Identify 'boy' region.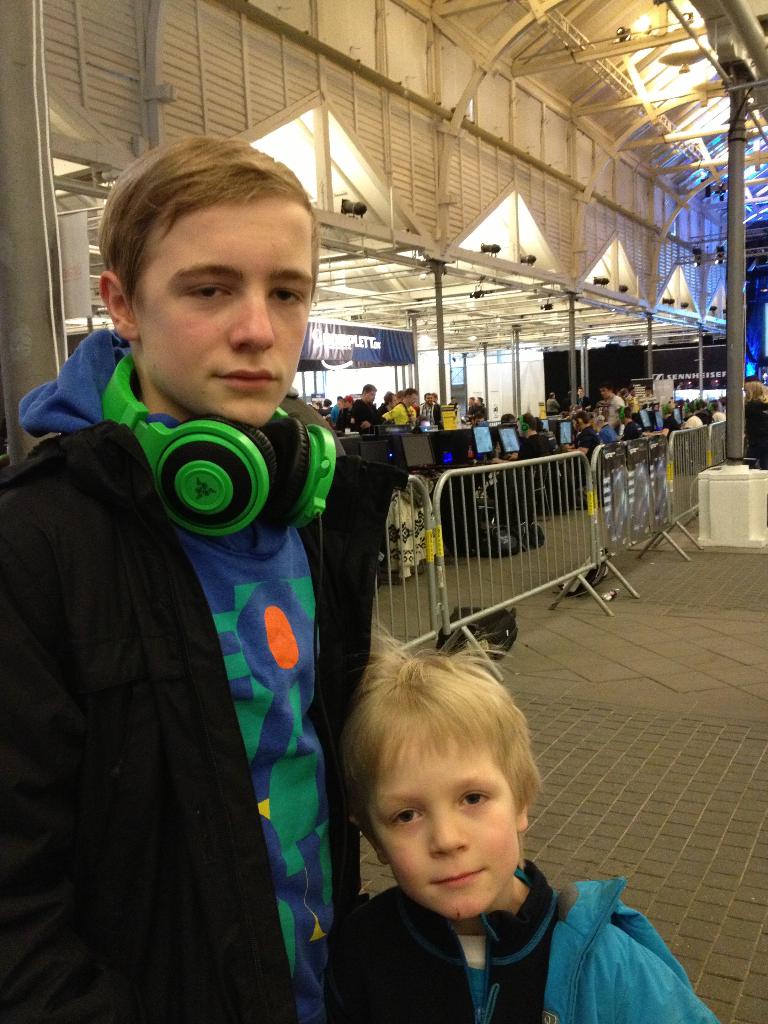
Region: x1=0, y1=126, x2=404, y2=1020.
